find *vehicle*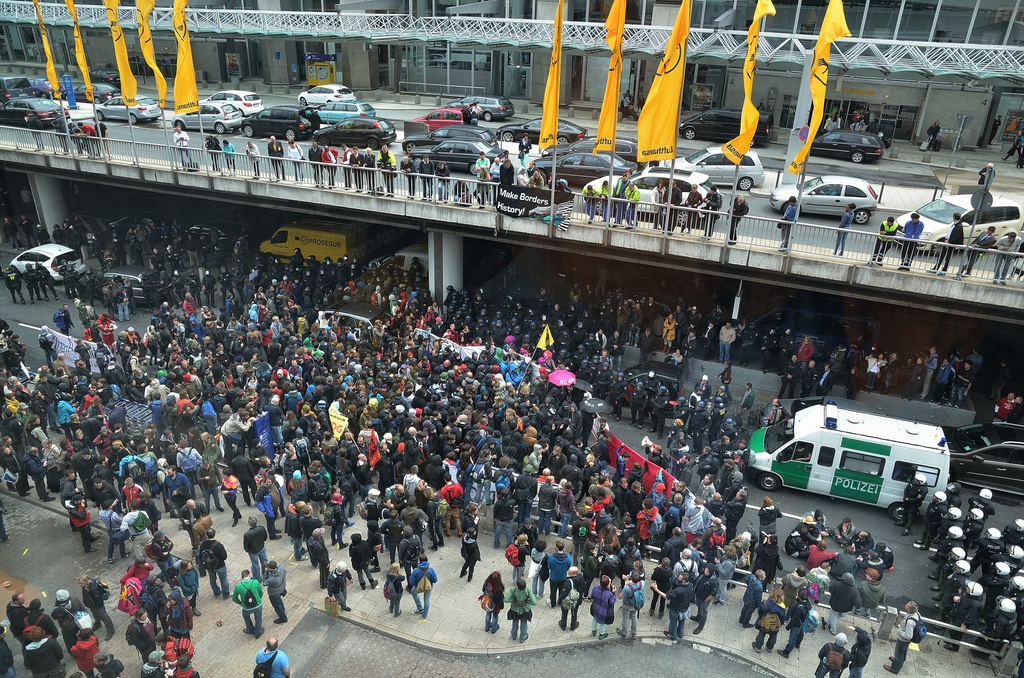
bbox=[302, 103, 373, 126]
